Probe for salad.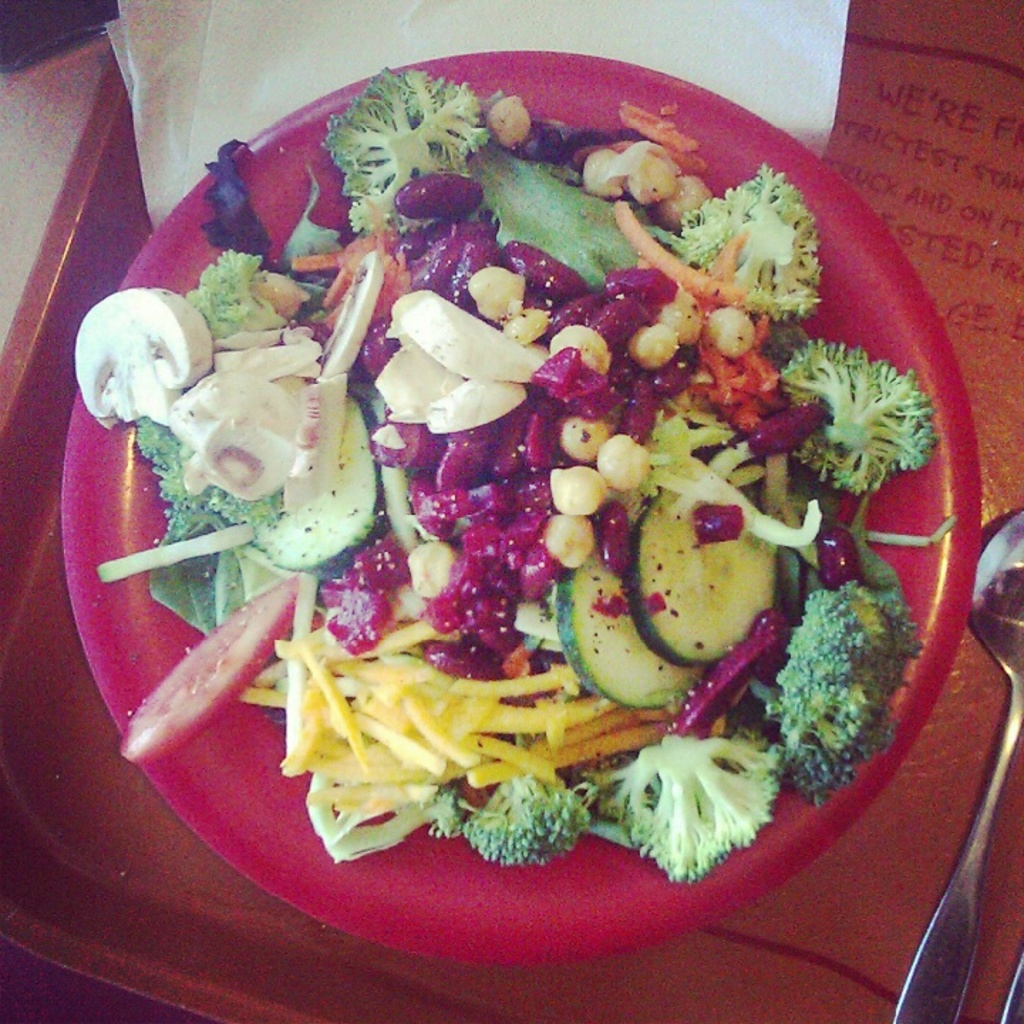
Probe result: 74/61/961/885.
